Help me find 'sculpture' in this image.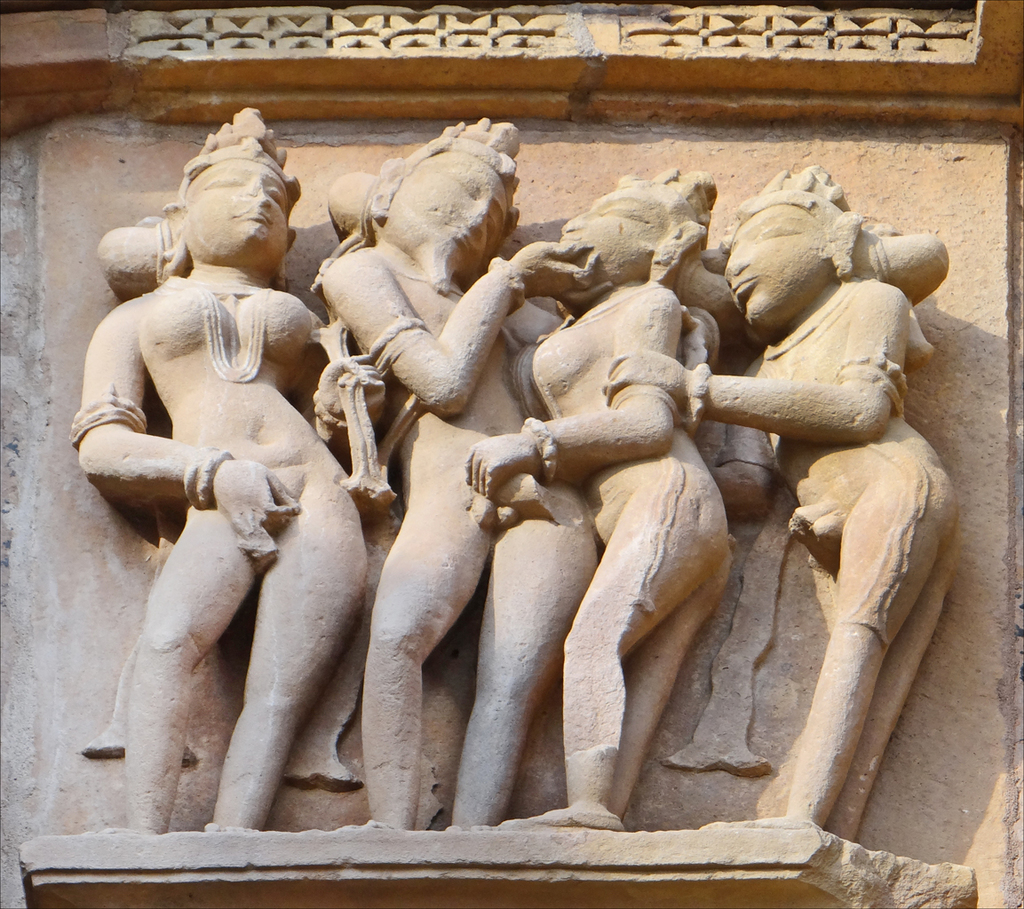
Found it: bbox=(71, 161, 401, 851).
